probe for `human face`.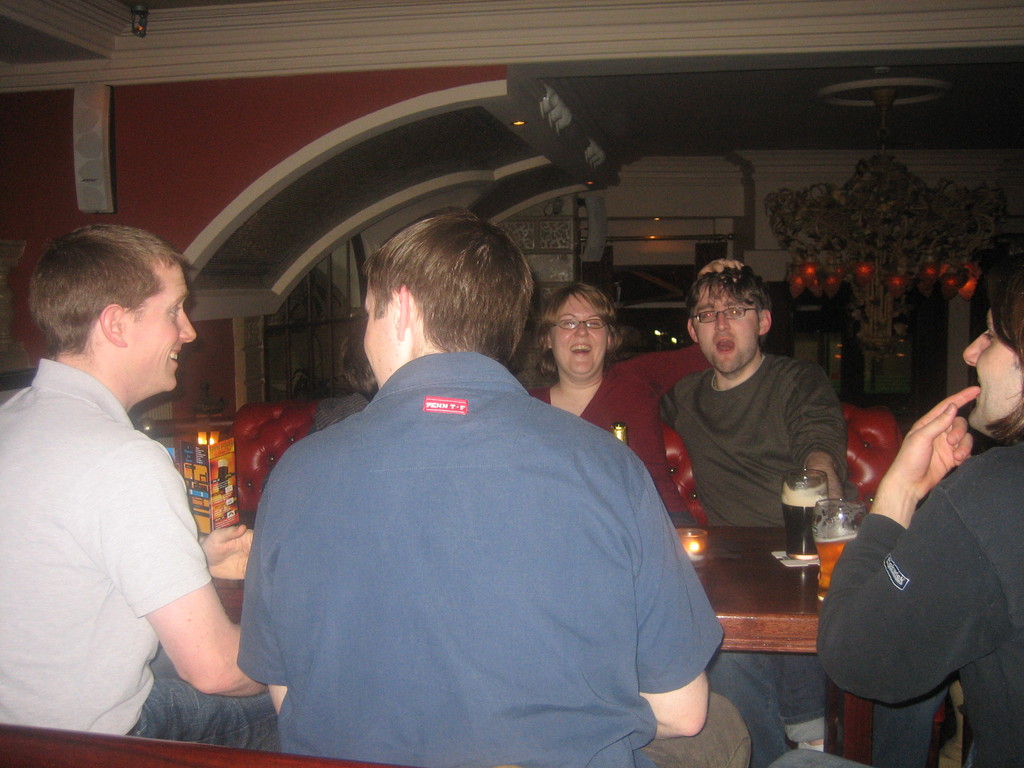
Probe result: region(692, 281, 761, 373).
